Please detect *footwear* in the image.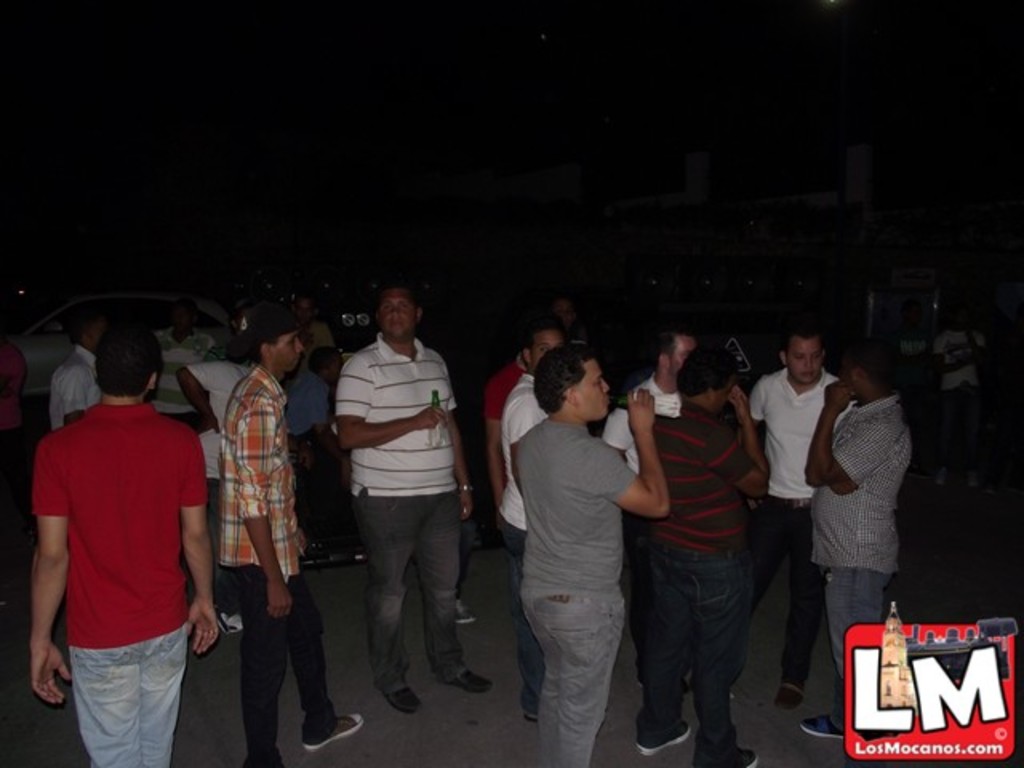
bbox=[438, 669, 485, 690].
